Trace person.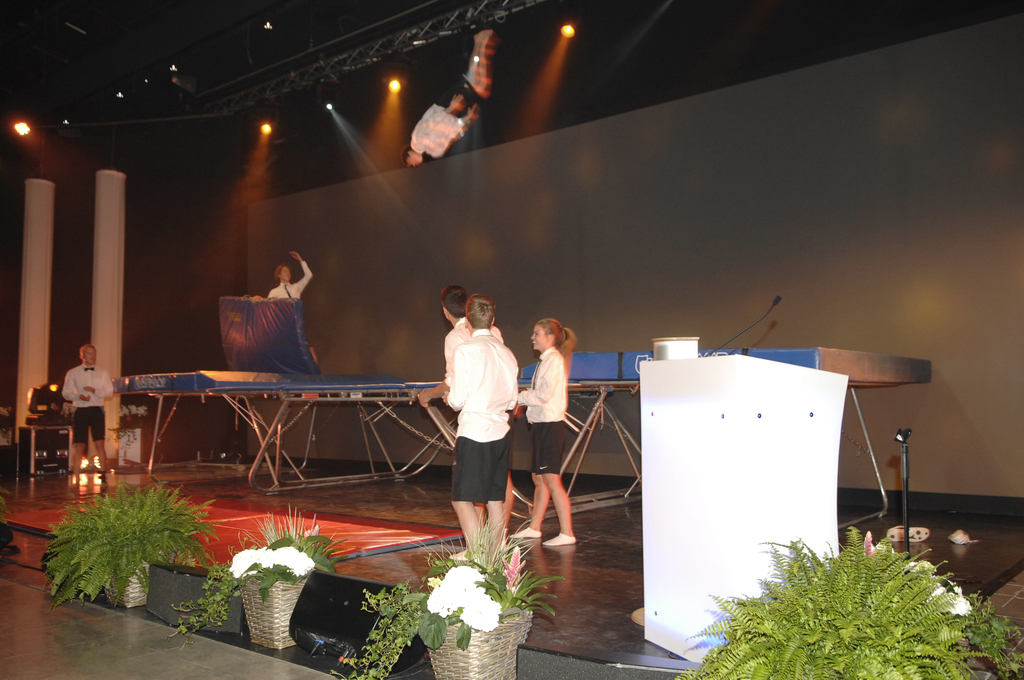
Traced to (left=280, top=244, right=312, bottom=349).
